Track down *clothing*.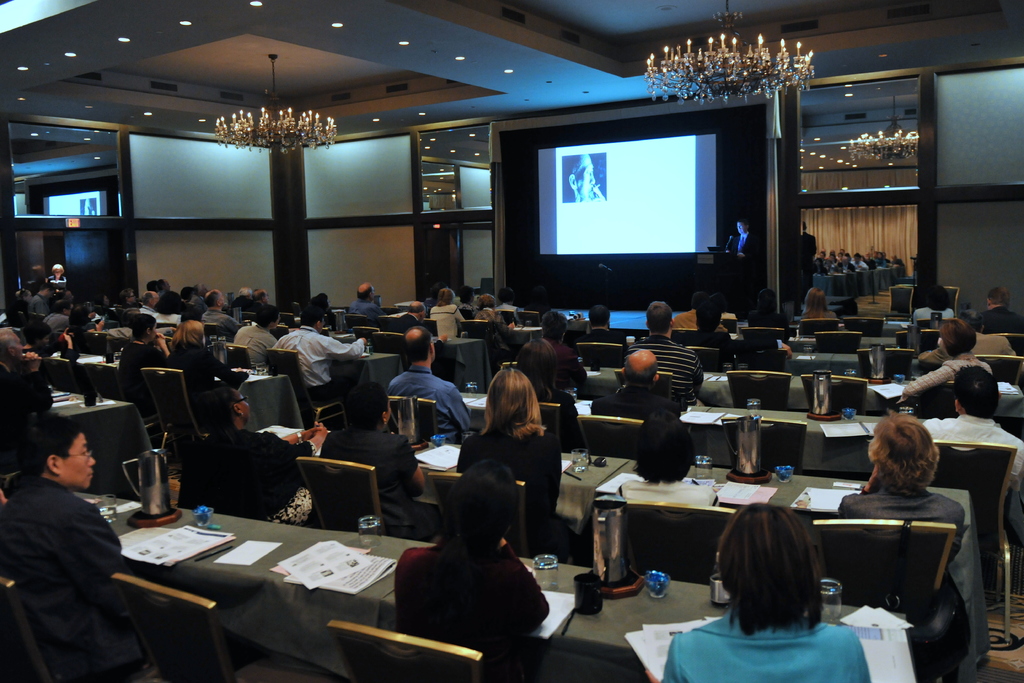
Tracked to 544:391:575:418.
